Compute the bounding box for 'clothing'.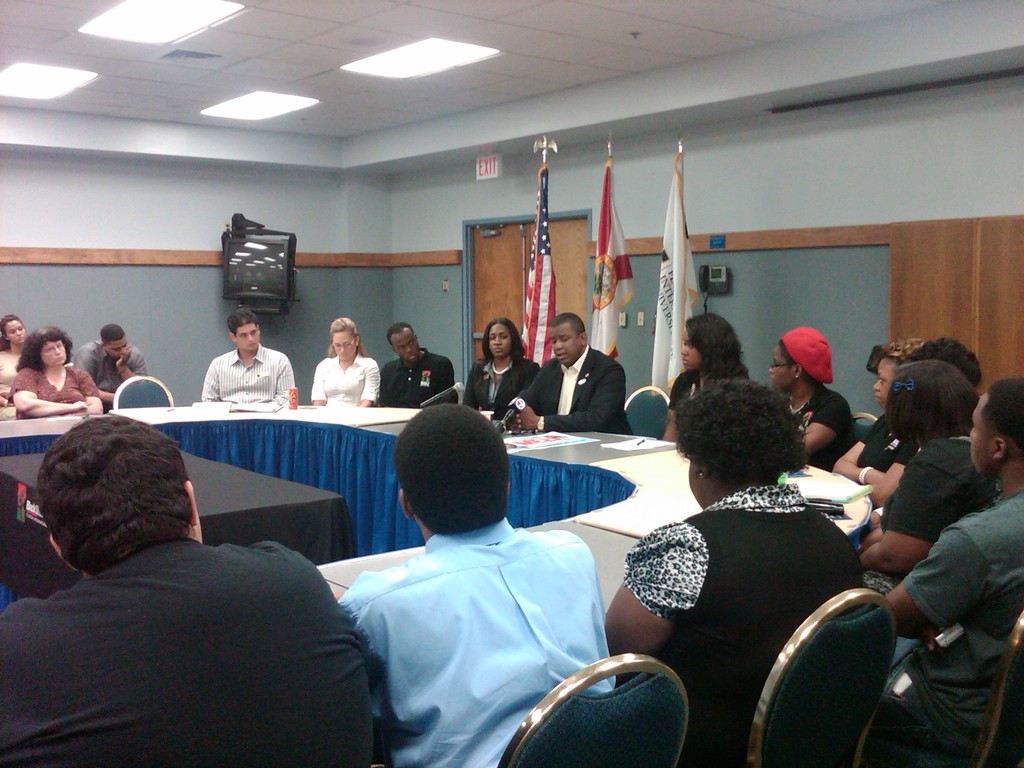
[70,339,147,411].
